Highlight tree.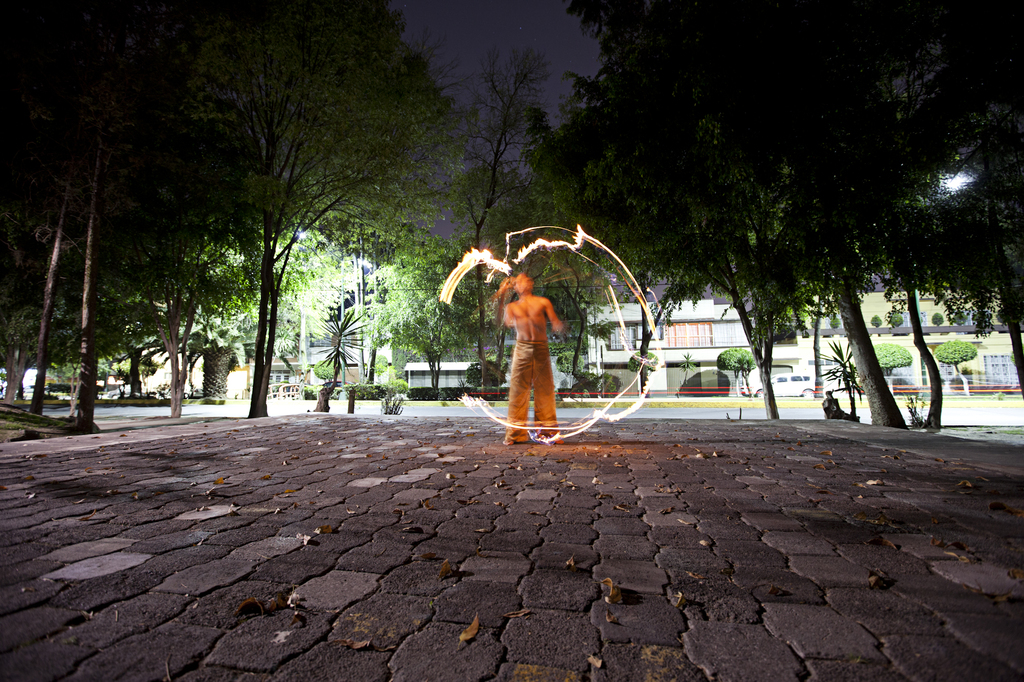
Highlighted region: region(143, 229, 300, 402).
